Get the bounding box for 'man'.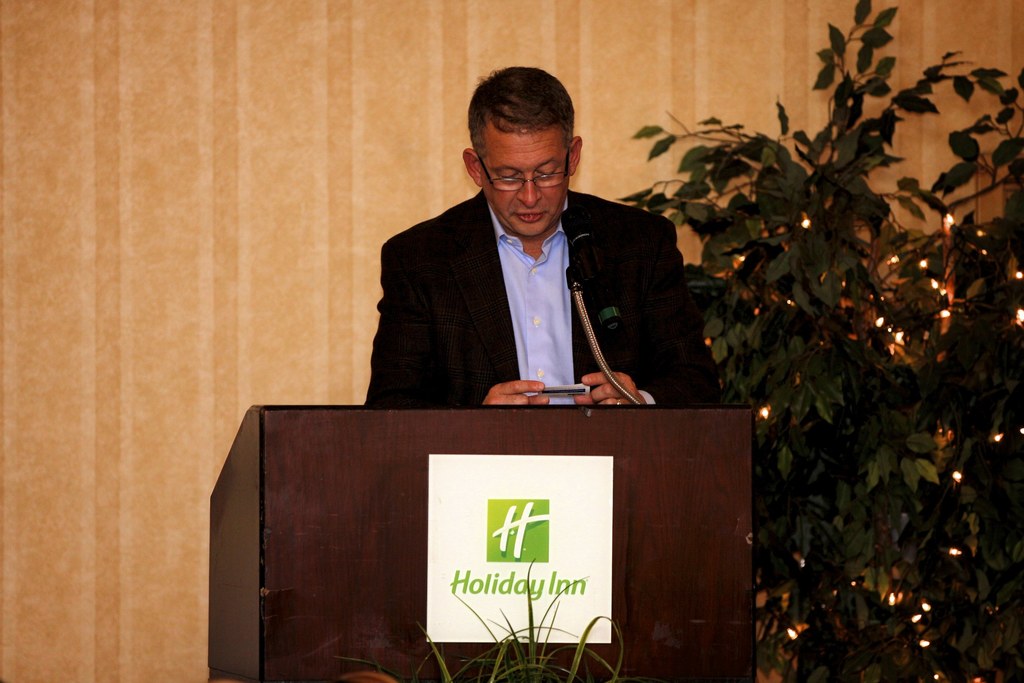
364:65:714:404.
